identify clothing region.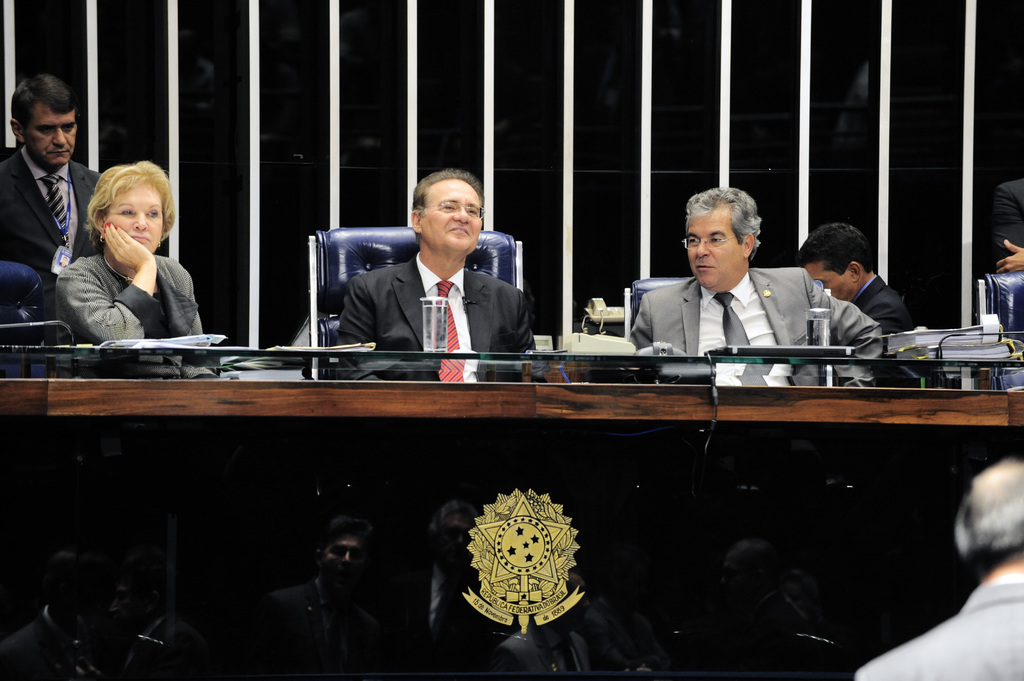
Region: <bbox>47, 249, 226, 381</bbox>.
